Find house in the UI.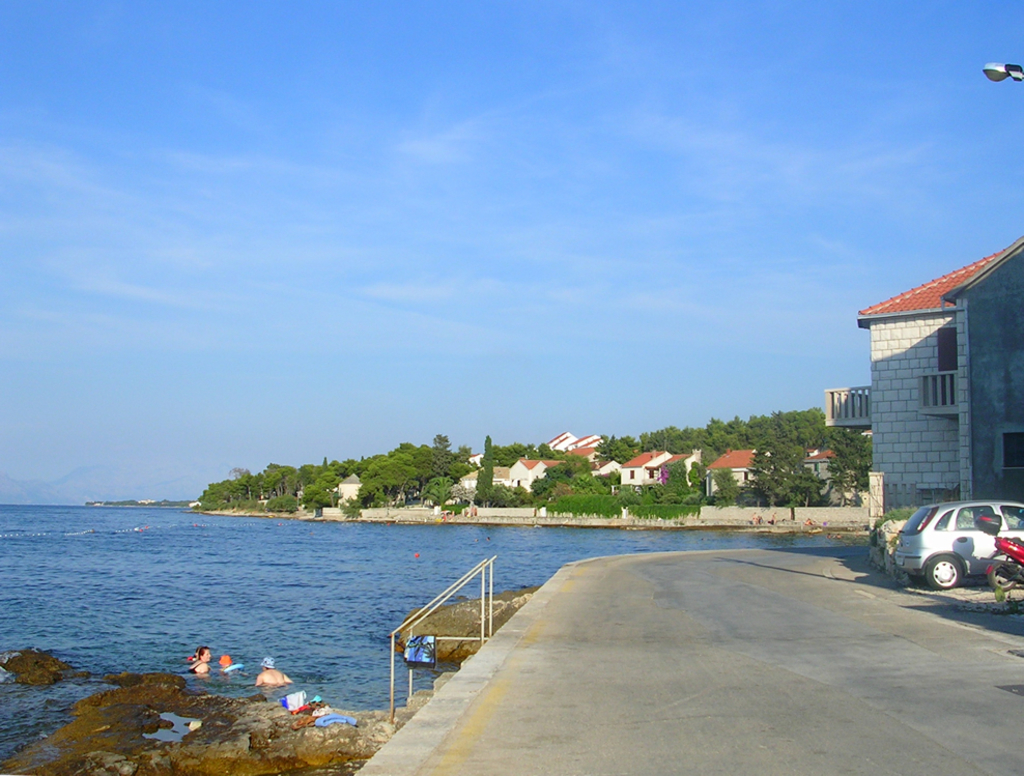
UI element at BBox(881, 243, 1023, 521).
